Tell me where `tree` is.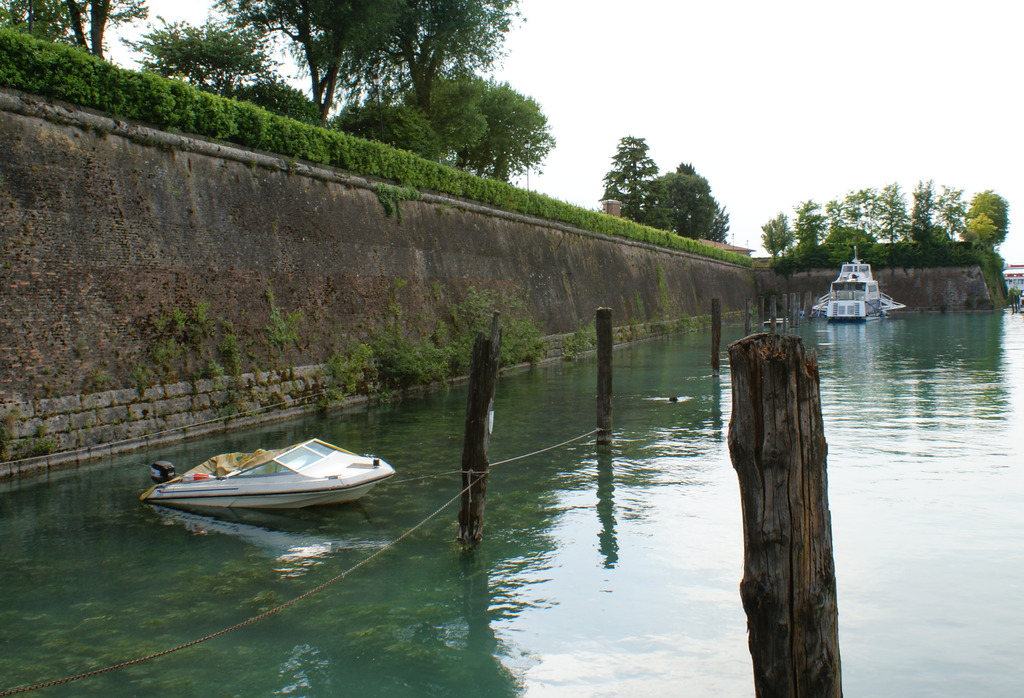
`tree` is at (left=760, top=216, right=780, bottom=260).
